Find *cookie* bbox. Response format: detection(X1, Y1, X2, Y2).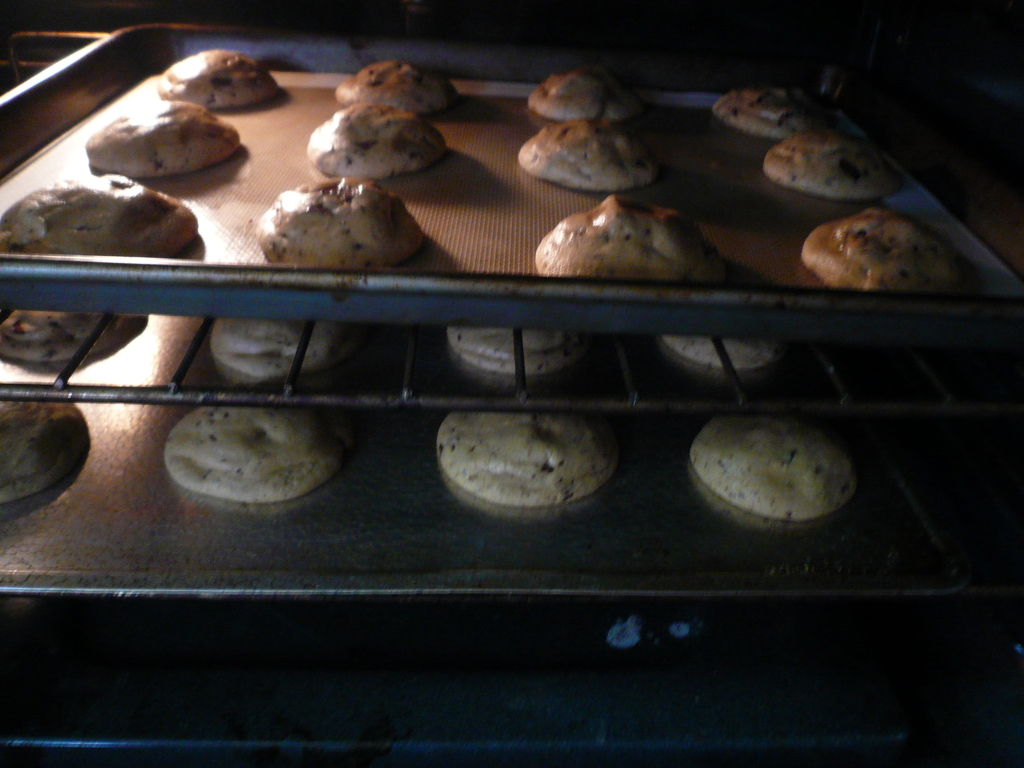
detection(451, 323, 564, 375).
